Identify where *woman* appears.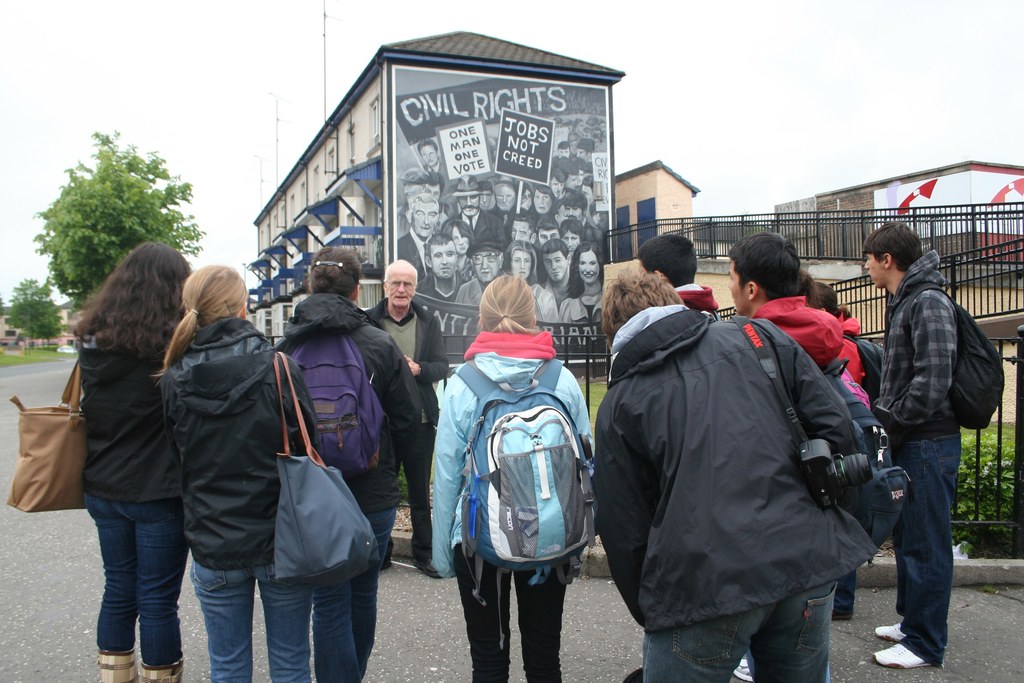
Appears at 559 243 605 325.
